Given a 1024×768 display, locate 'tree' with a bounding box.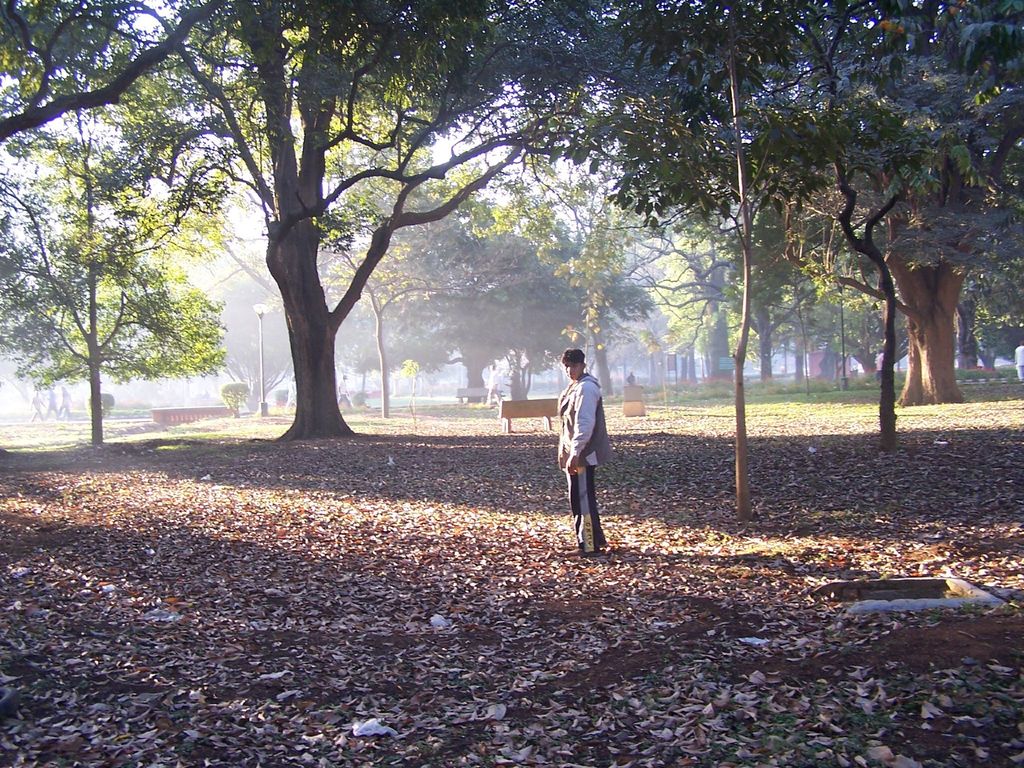
Located: locate(0, 109, 219, 446).
